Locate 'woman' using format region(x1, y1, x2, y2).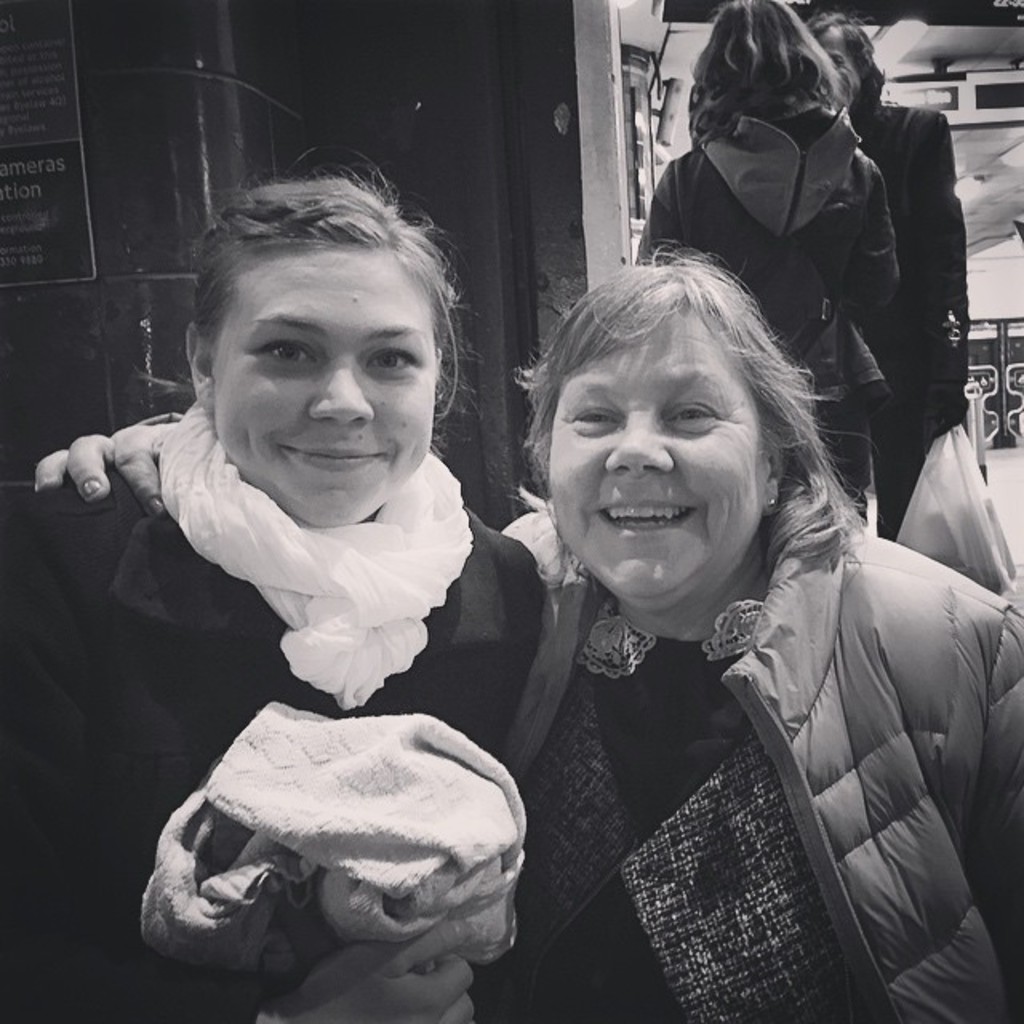
region(618, 0, 925, 581).
